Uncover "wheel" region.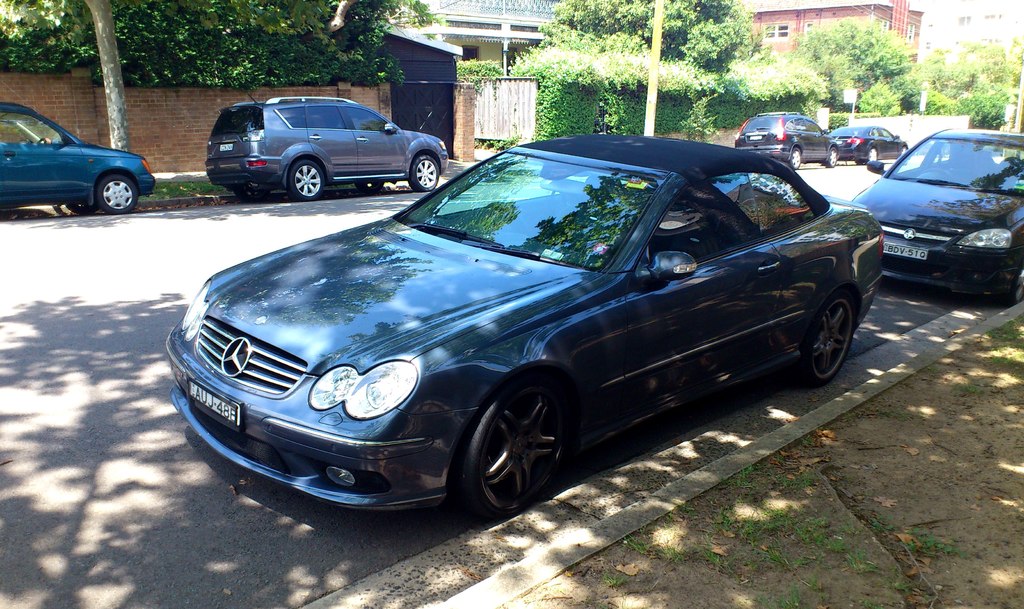
Uncovered: <region>406, 152, 439, 193</region>.
